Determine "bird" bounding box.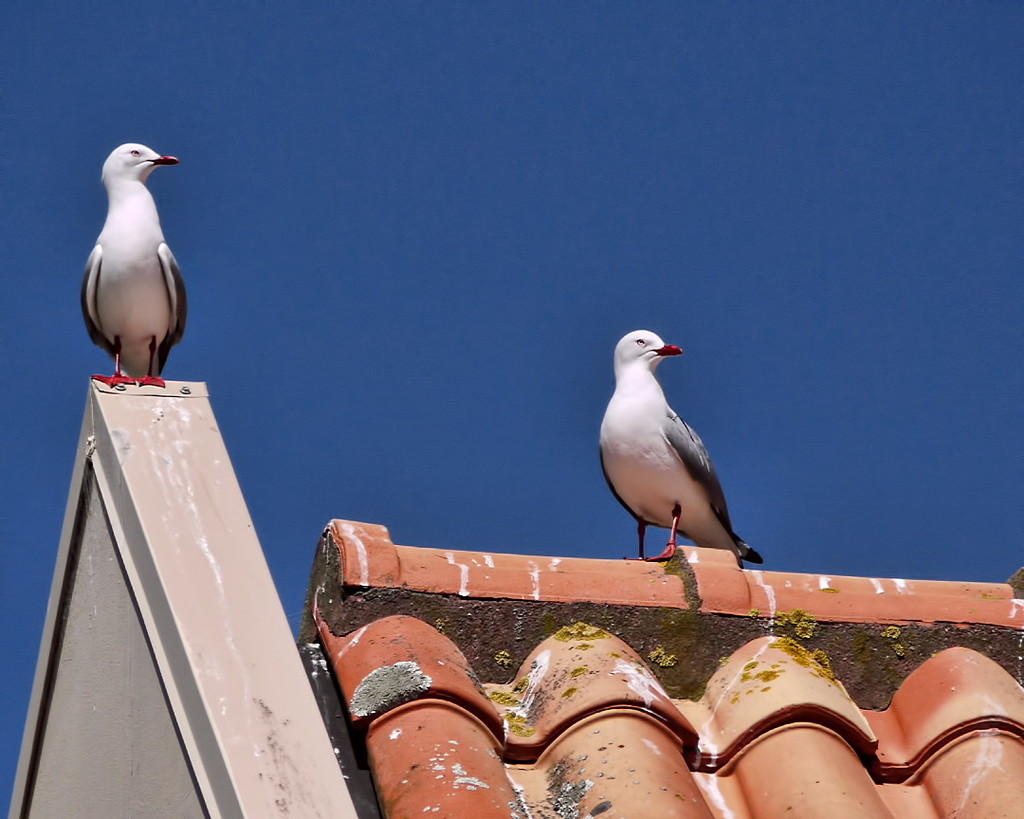
Determined: 85, 139, 174, 391.
